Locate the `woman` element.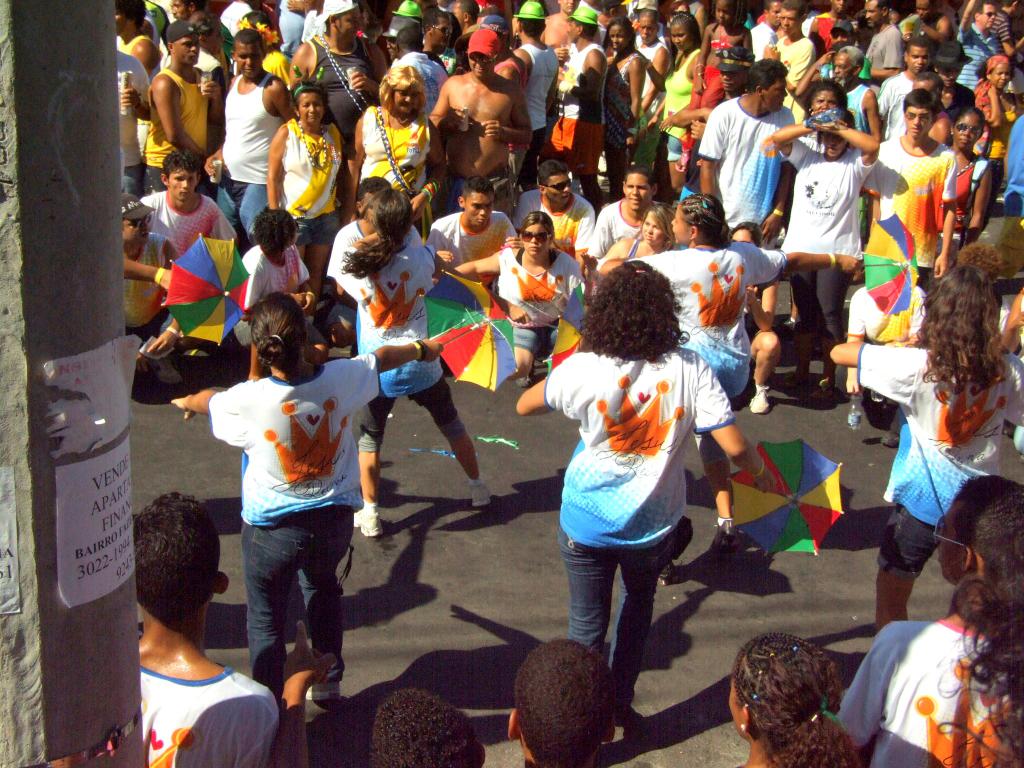
Element bbox: [left=333, top=61, right=447, bottom=241].
